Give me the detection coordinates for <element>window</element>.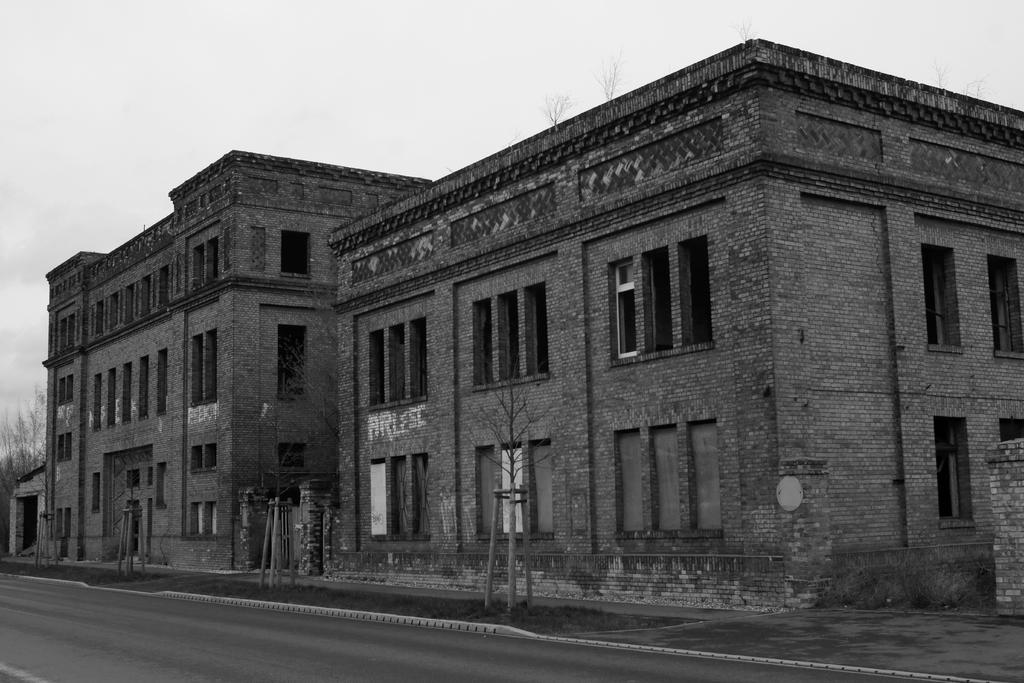
89, 470, 102, 516.
